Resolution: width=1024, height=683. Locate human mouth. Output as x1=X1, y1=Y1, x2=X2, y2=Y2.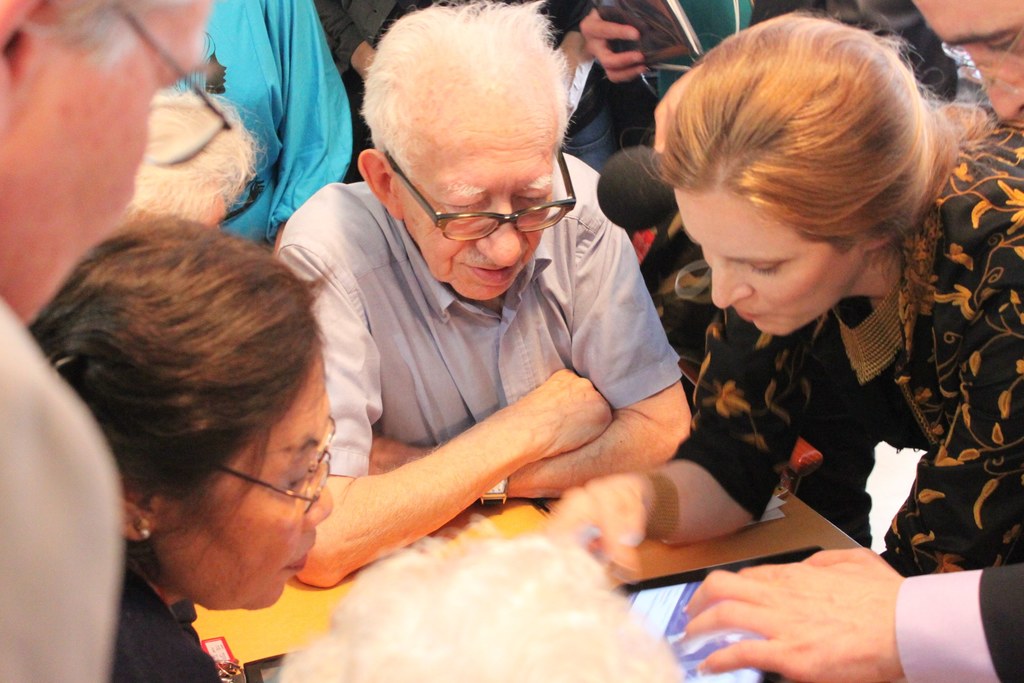
x1=735, y1=304, x2=765, y2=320.
